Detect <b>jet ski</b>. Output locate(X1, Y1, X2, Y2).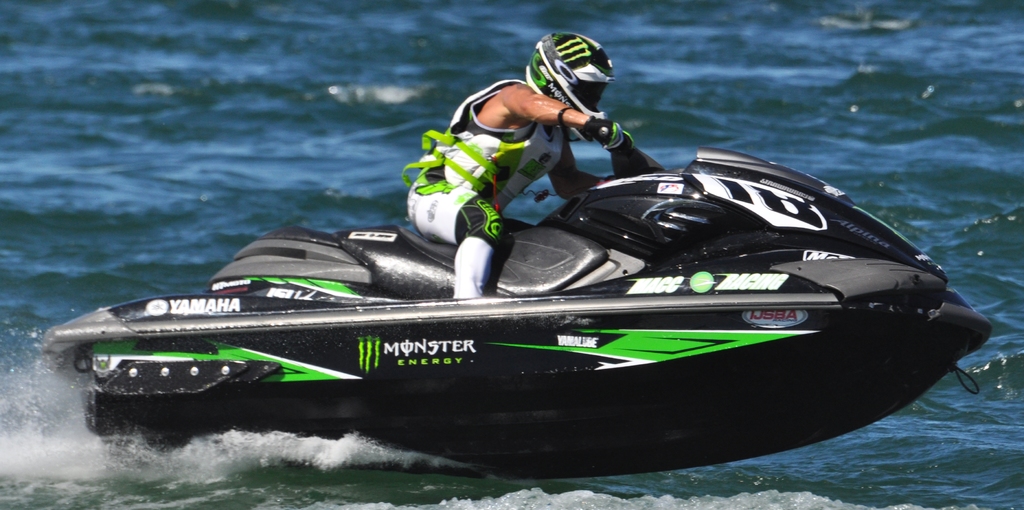
locate(36, 125, 990, 482).
